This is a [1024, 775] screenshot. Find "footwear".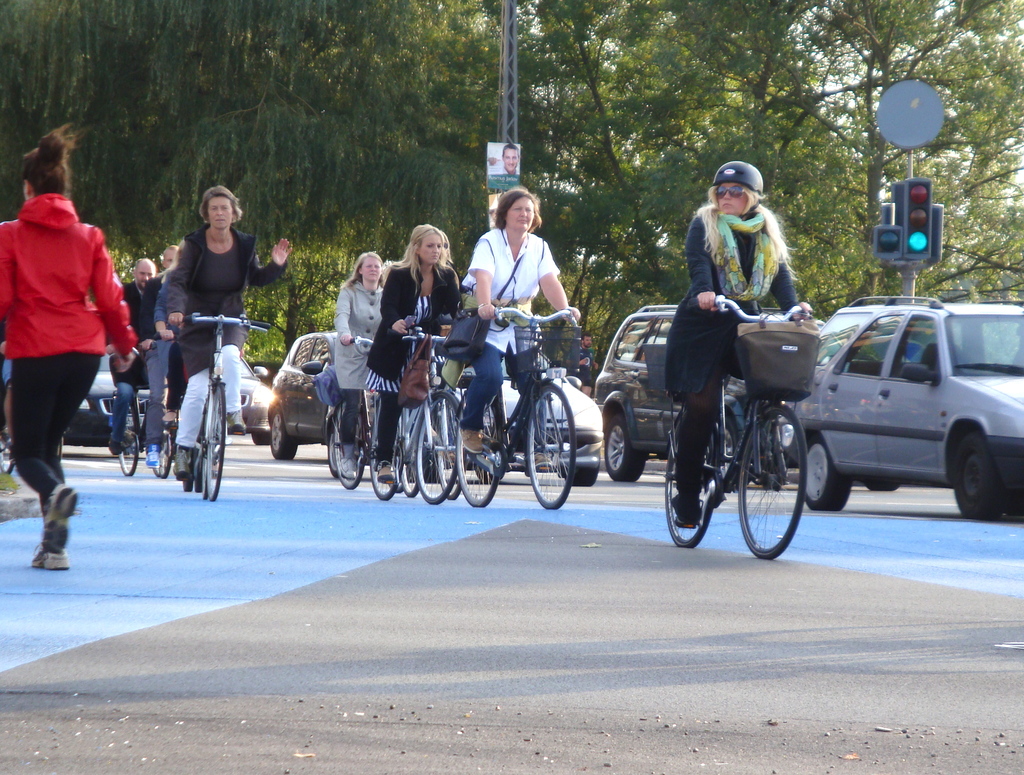
Bounding box: (227, 407, 247, 433).
